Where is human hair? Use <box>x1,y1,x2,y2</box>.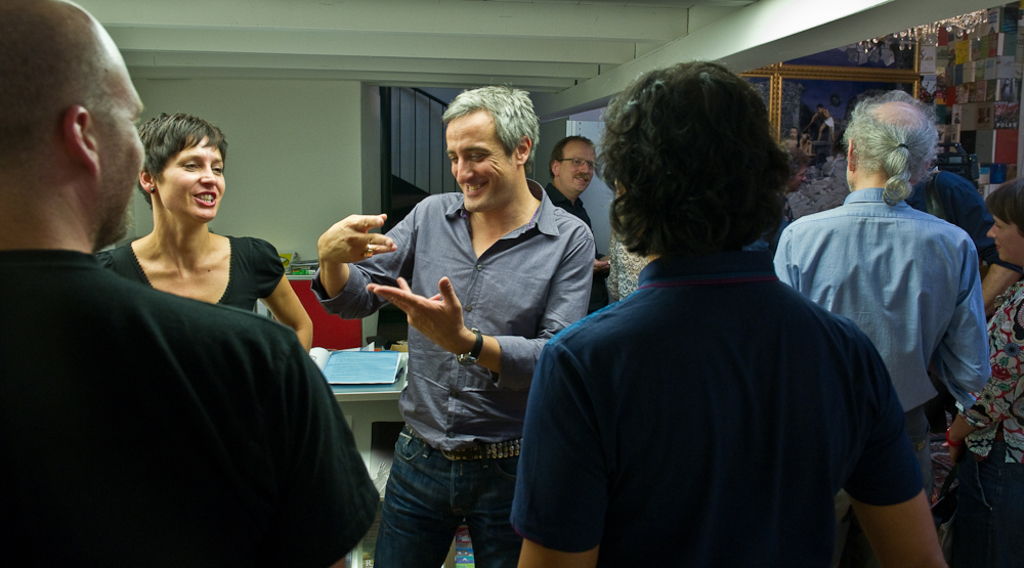
<box>137,111,228,208</box>.
